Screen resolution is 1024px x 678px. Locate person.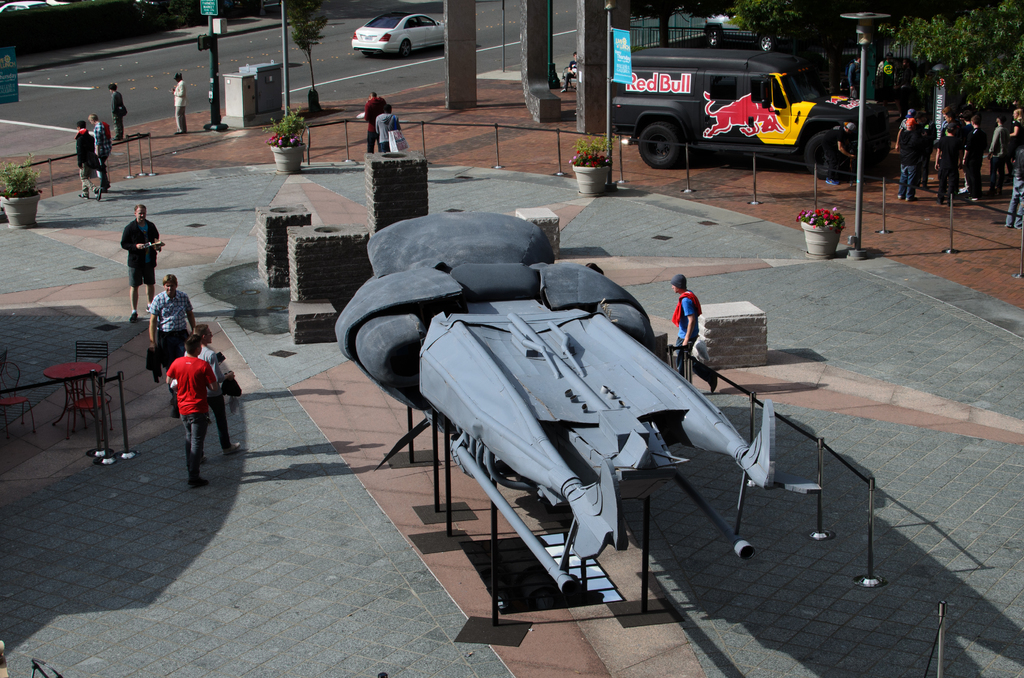
l=957, t=111, r=982, b=195.
